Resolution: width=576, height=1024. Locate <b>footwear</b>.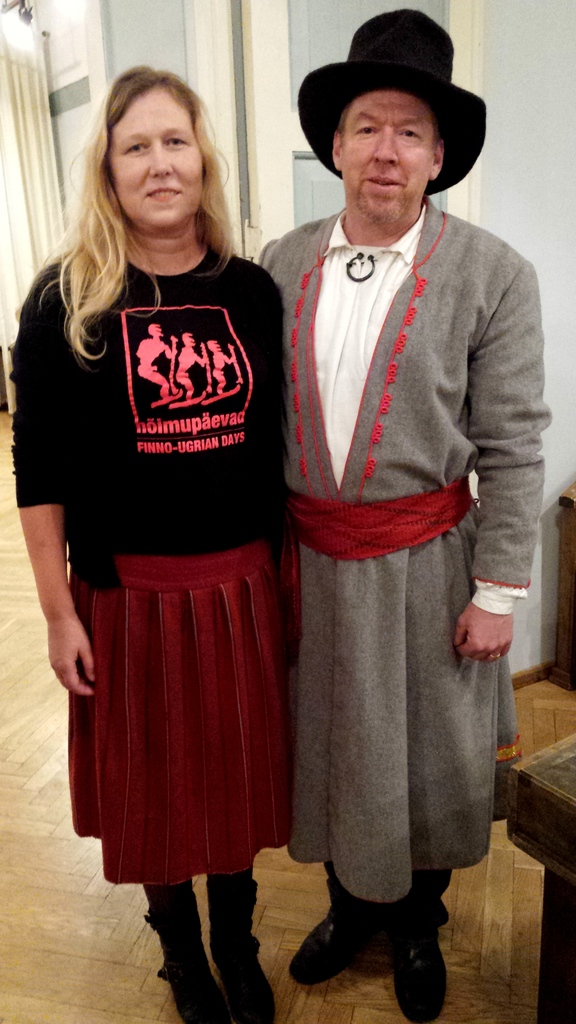
bbox=(381, 922, 444, 1023).
